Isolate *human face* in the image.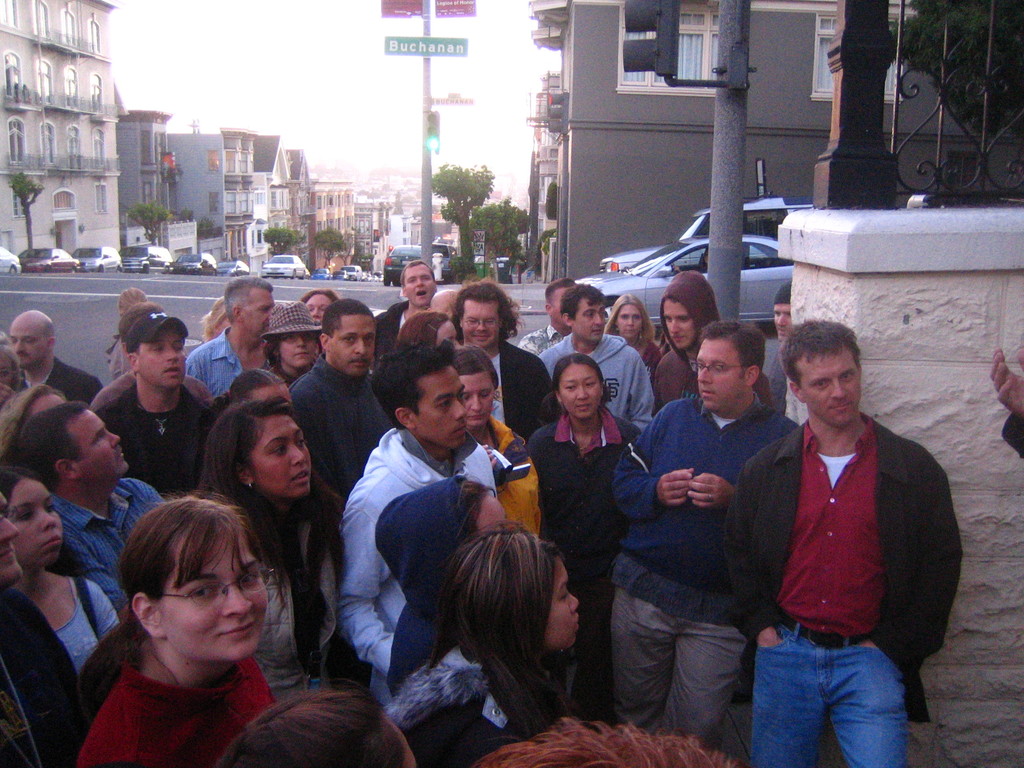
Isolated region: BBox(661, 298, 700, 352).
